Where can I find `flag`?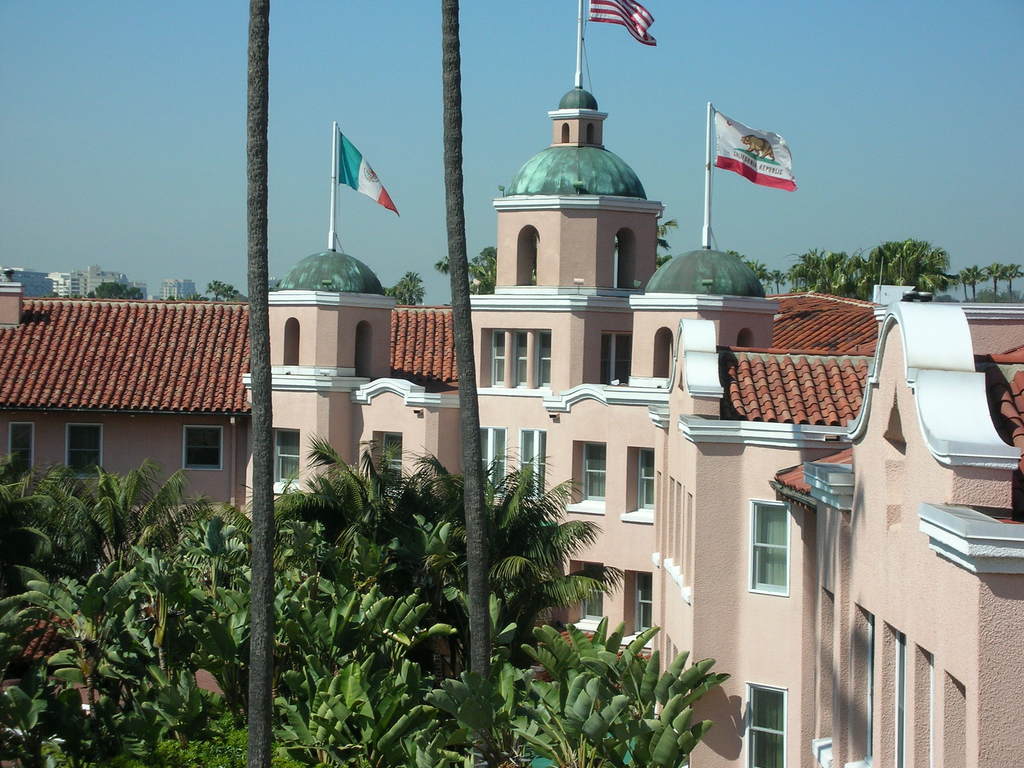
You can find it at <box>336,136,411,225</box>.
